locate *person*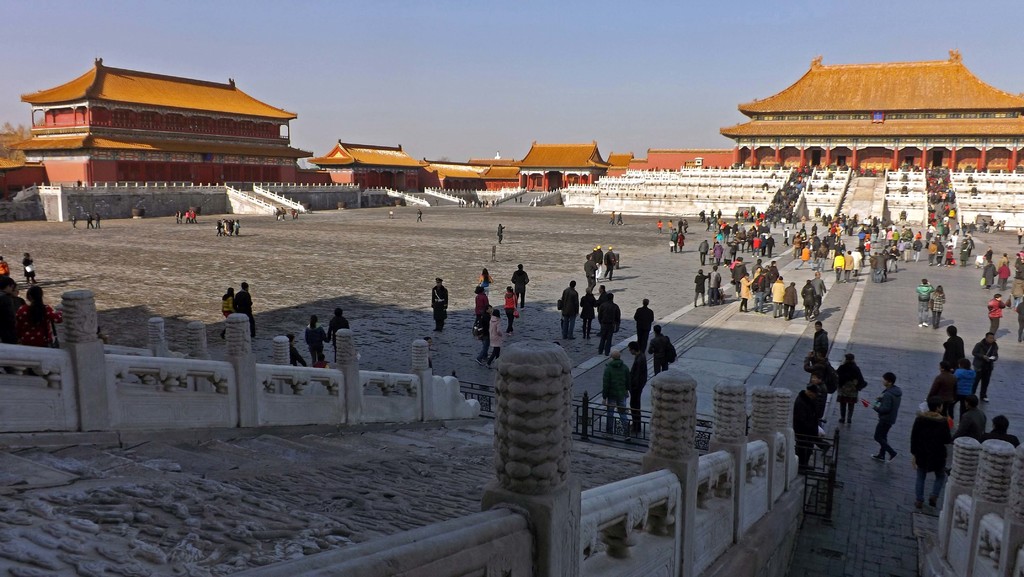
177/211/182/223
